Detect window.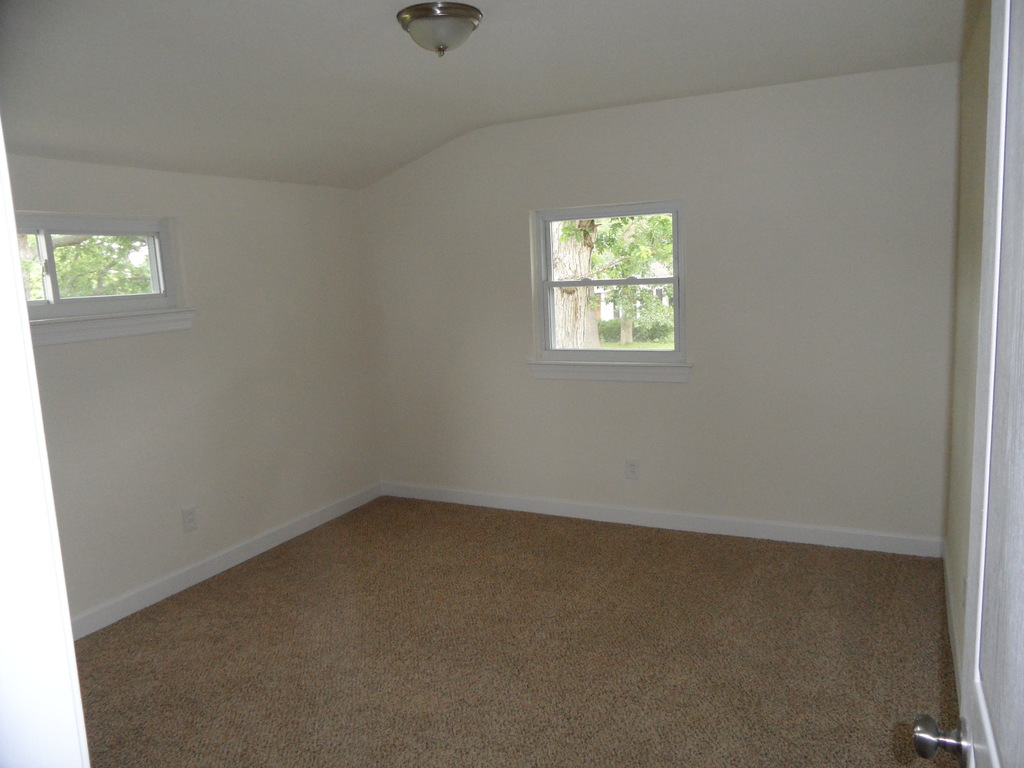
Detected at [x1=4, y1=213, x2=189, y2=332].
